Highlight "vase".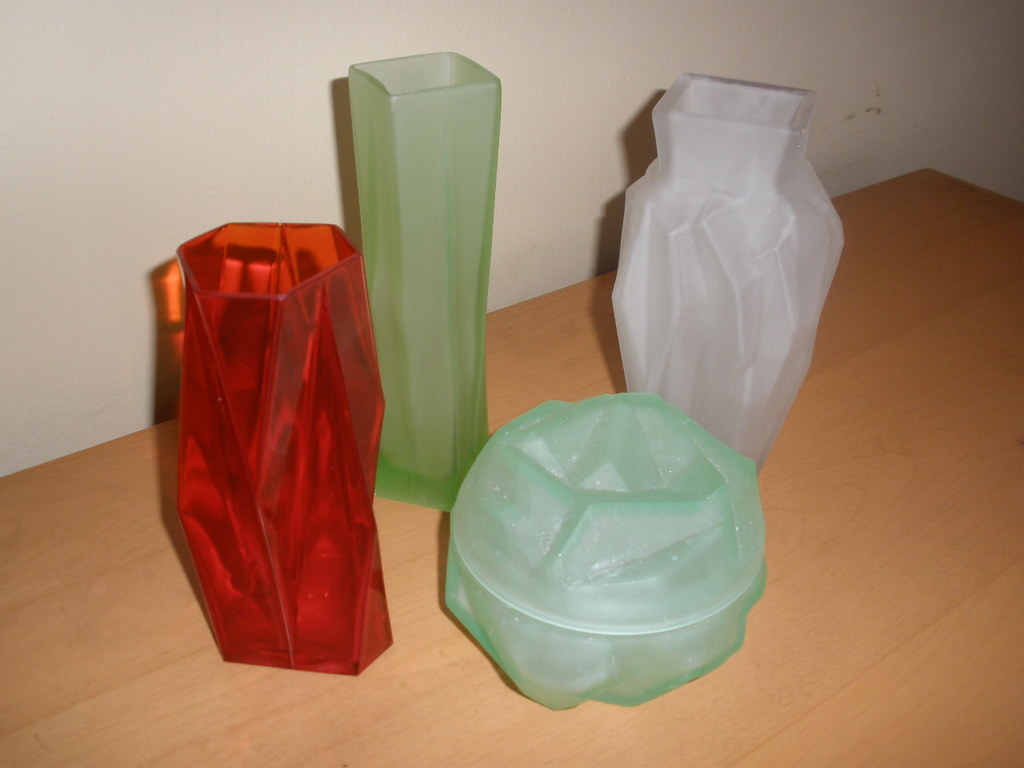
Highlighted region: 606,67,846,479.
